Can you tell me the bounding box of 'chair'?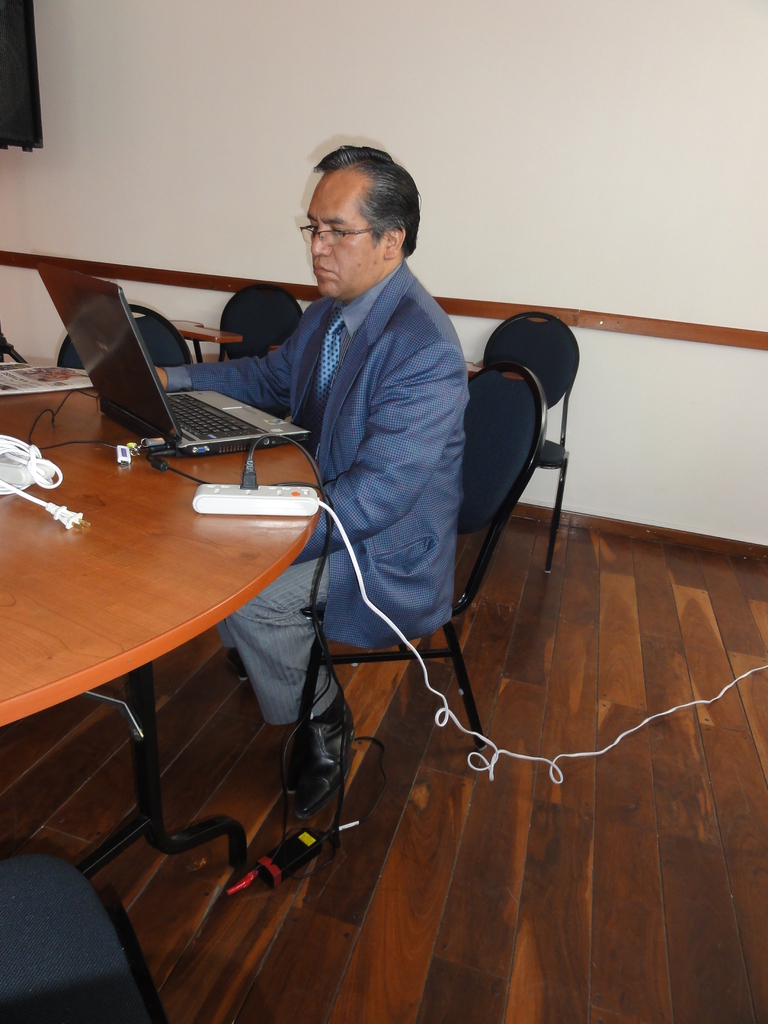
<bbox>0, 839, 172, 1023</bbox>.
